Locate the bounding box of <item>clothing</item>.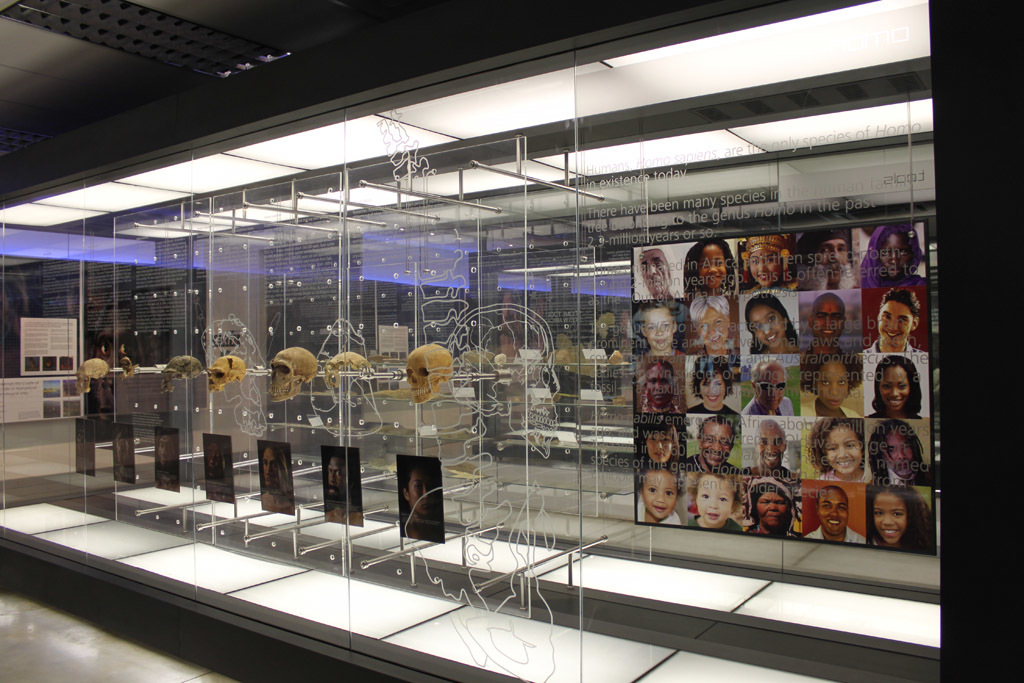
Bounding box: x1=874 y1=467 x2=927 y2=486.
